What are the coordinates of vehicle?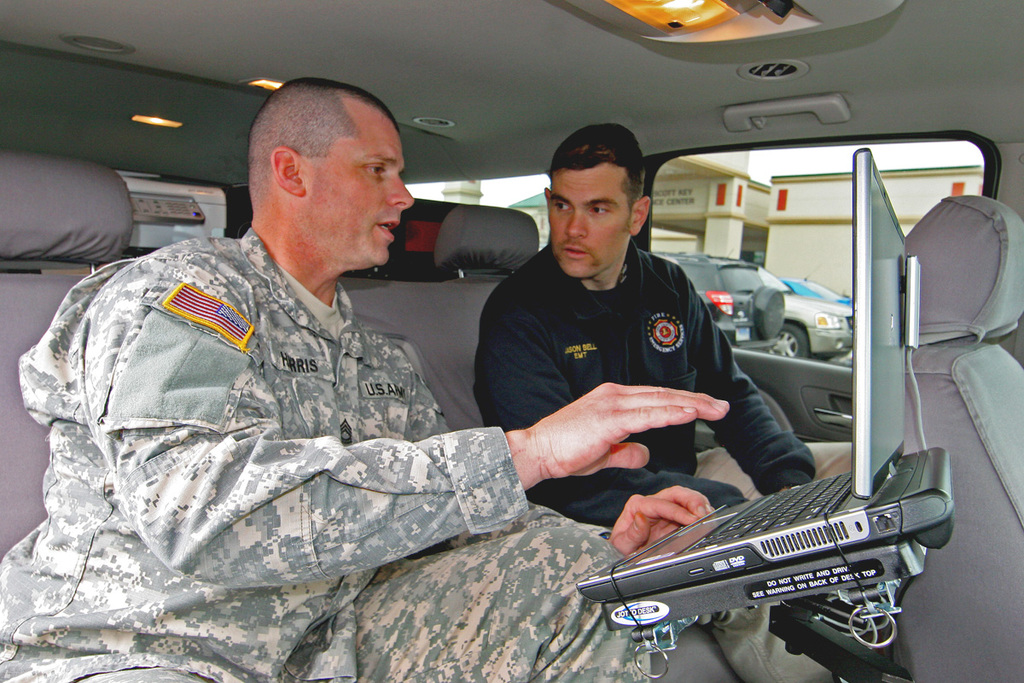
Rect(737, 251, 861, 361).
